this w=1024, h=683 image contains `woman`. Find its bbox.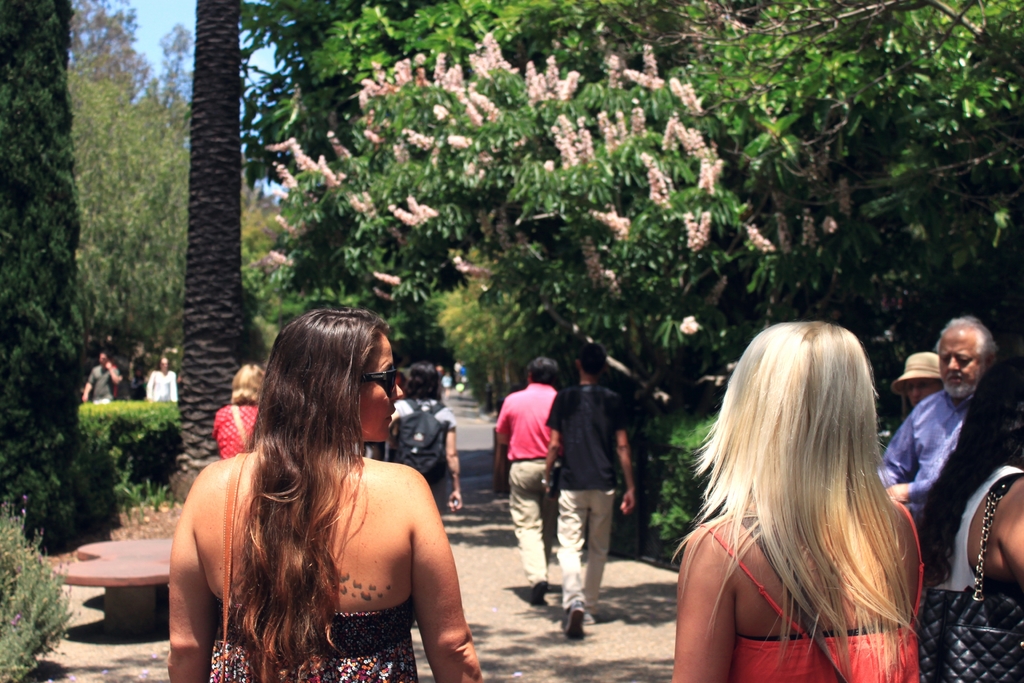
<box>916,349,1023,622</box>.
